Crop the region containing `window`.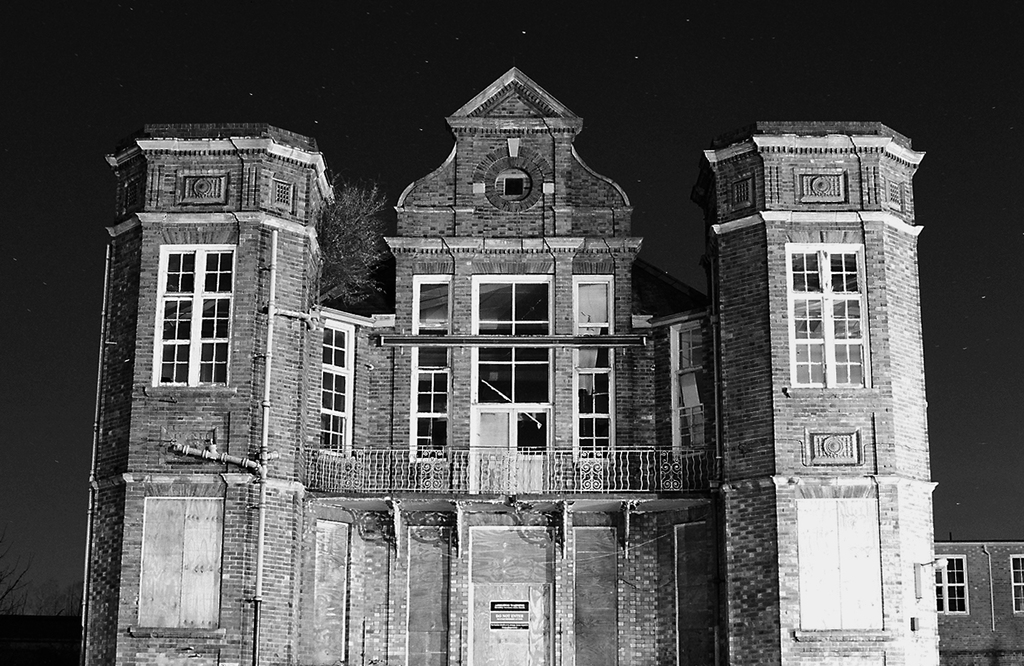
Crop region: x1=473 y1=270 x2=551 y2=454.
